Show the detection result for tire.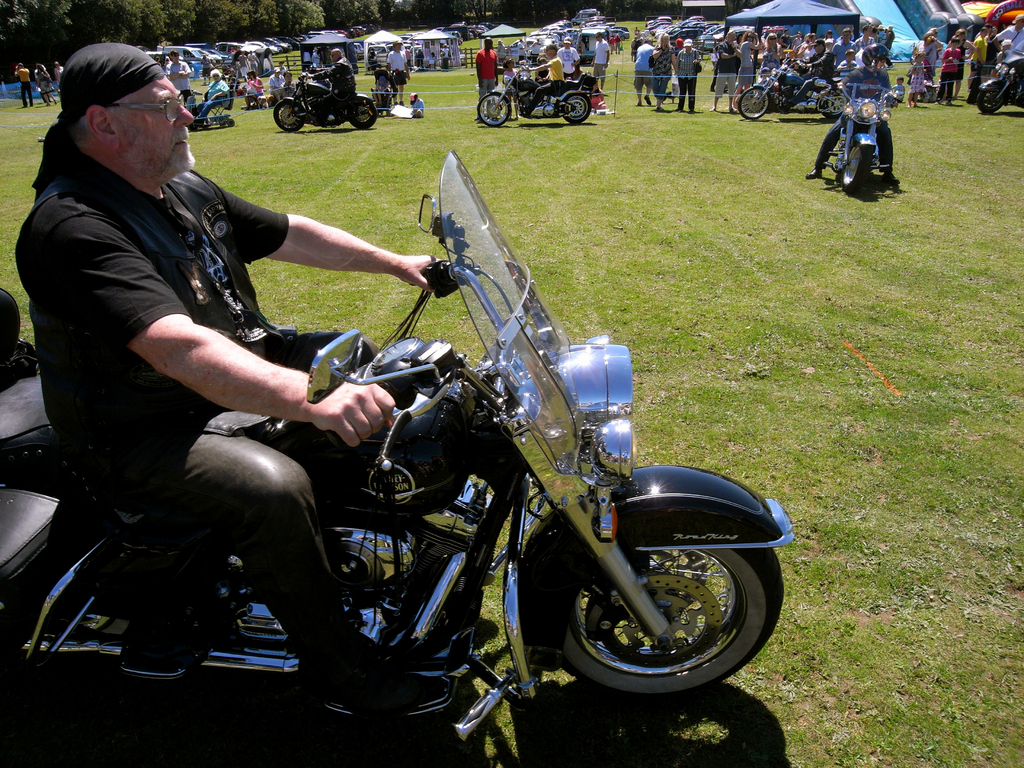
bbox=(837, 138, 872, 192).
